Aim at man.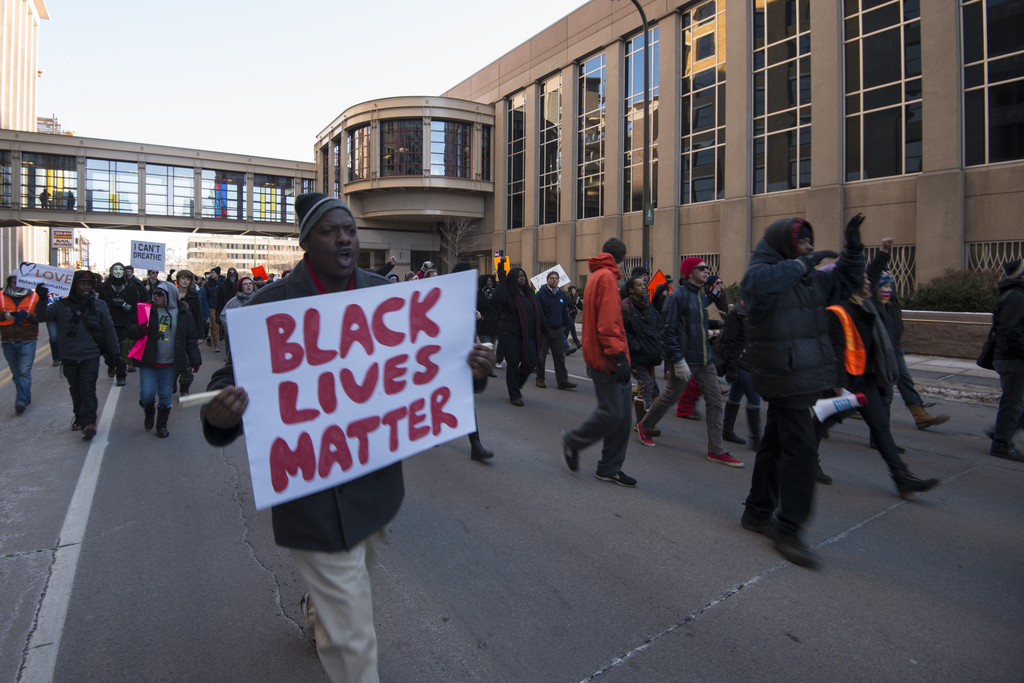
Aimed at BBox(0, 270, 35, 411).
